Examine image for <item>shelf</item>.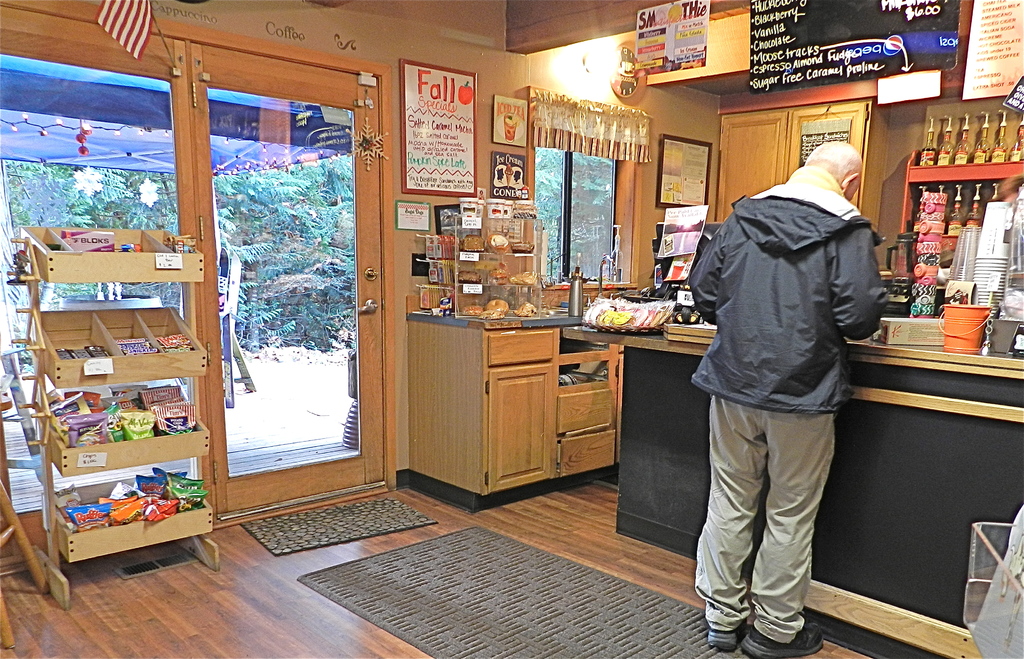
Examination result: left=898, top=160, right=1023, bottom=281.
